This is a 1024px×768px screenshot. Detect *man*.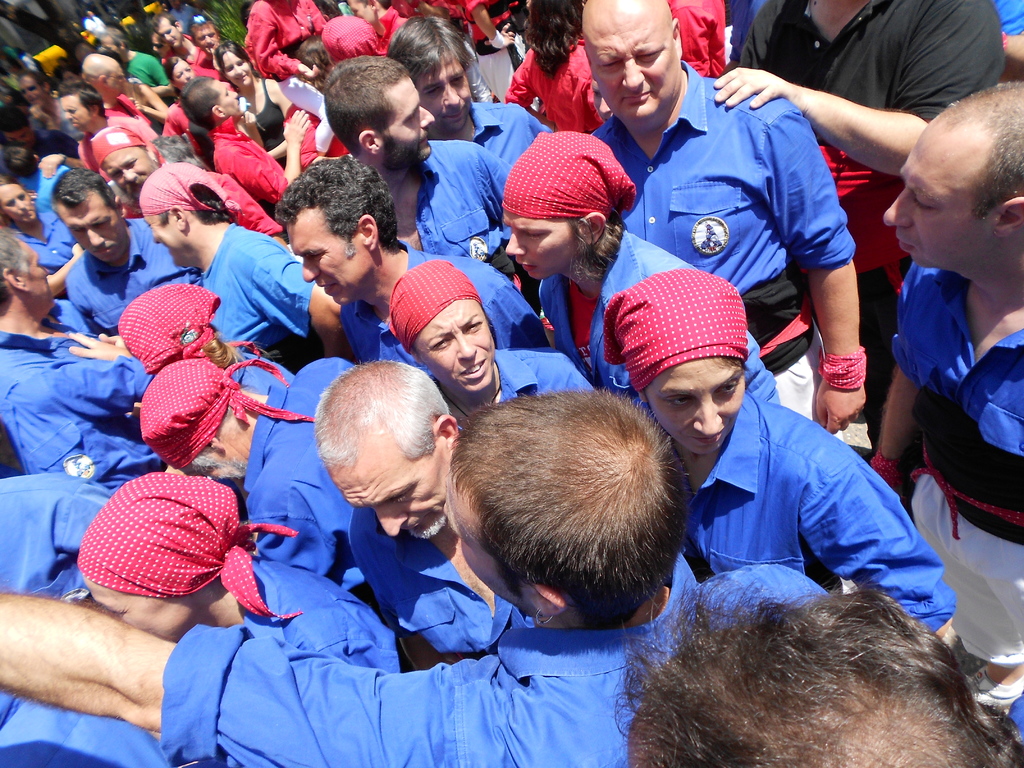
(left=97, top=25, right=173, bottom=100).
